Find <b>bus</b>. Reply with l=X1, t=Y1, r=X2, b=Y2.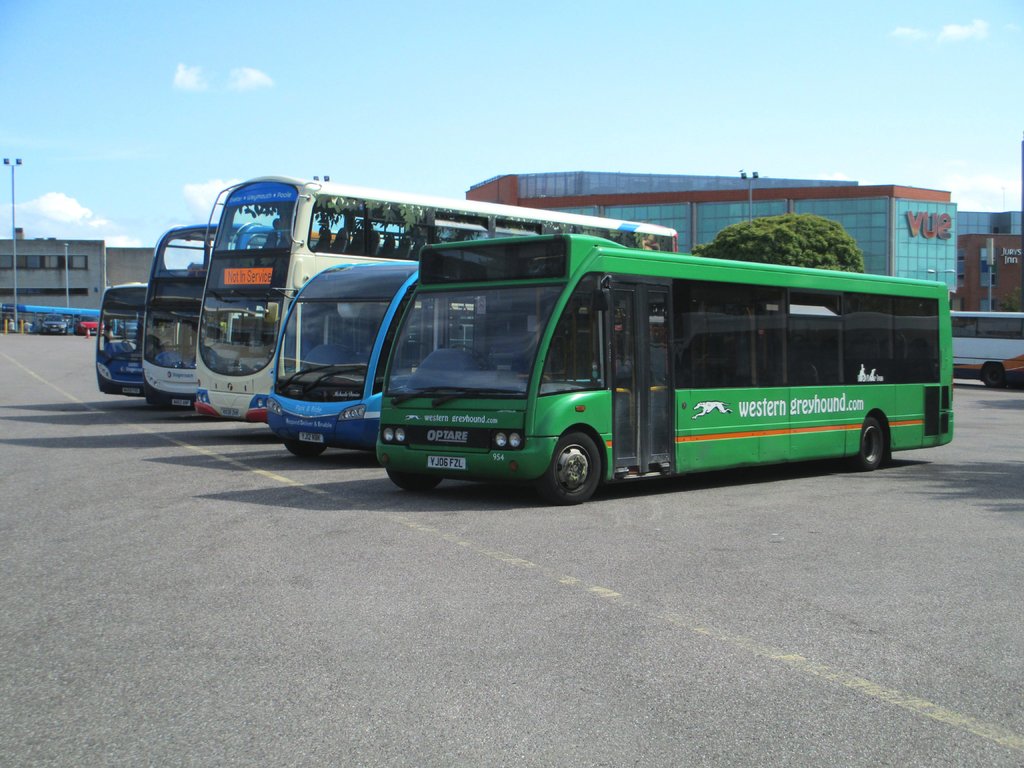
l=190, t=177, r=682, b=418.
